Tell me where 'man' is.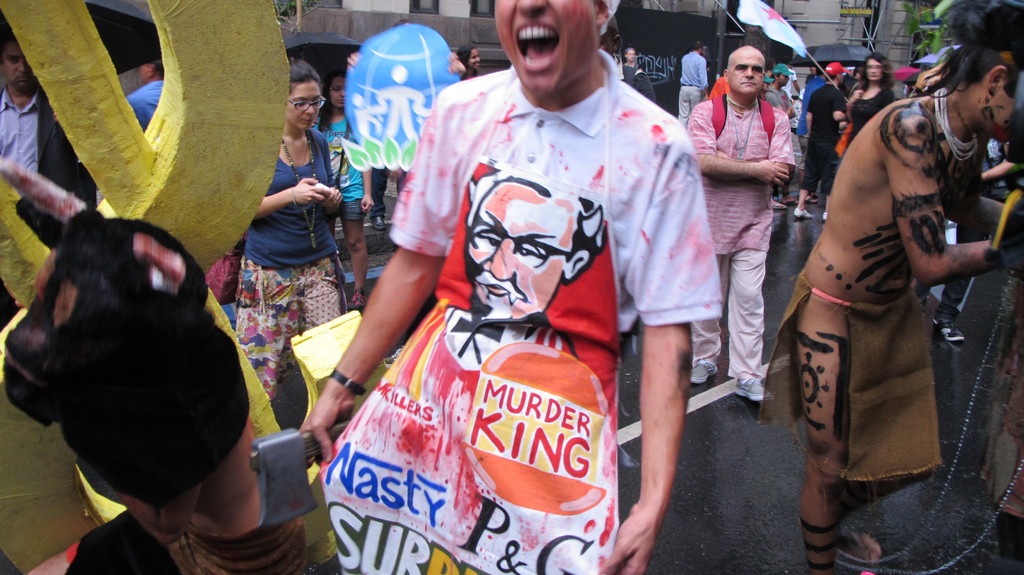
'man' is at bbox=[447, 168, 605, 373].
